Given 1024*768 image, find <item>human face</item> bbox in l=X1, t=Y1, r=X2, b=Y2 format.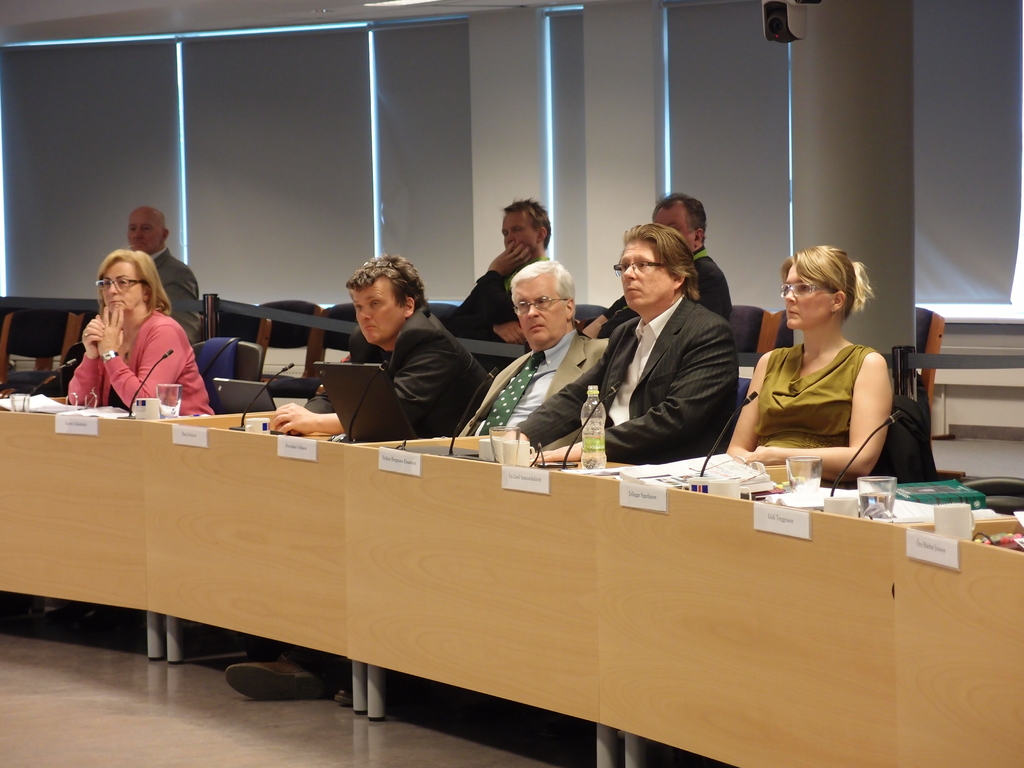
l=502, t=206, r=539, b=252.
